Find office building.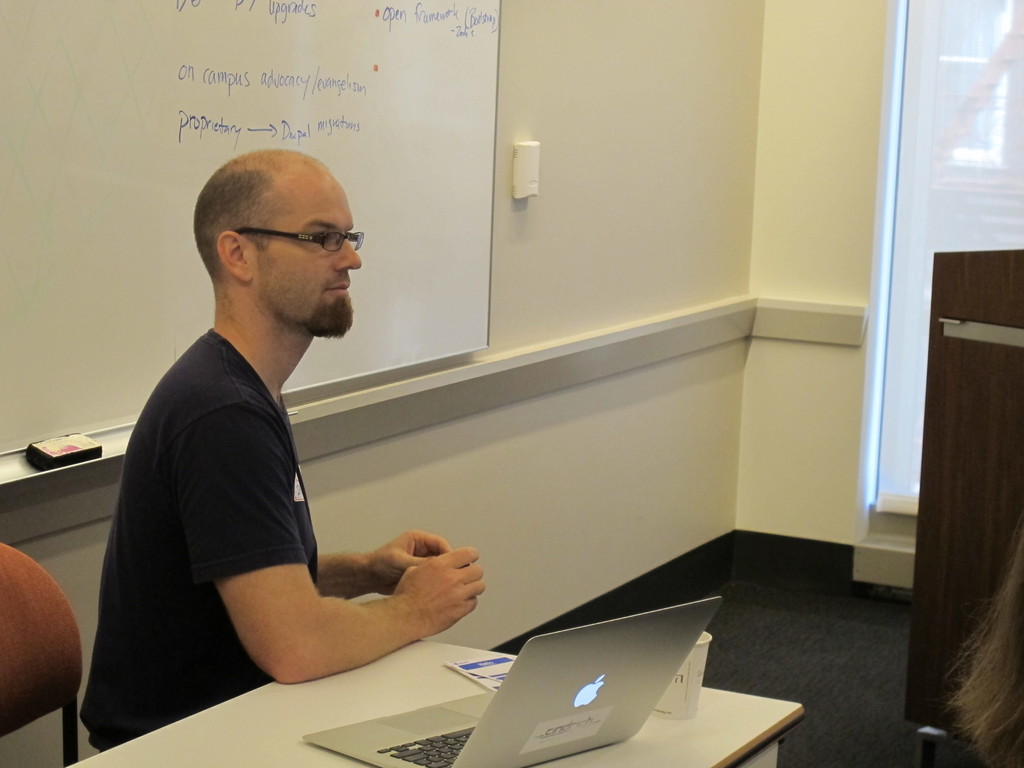
x1=0, y1=29, x2=996, y2=767.
